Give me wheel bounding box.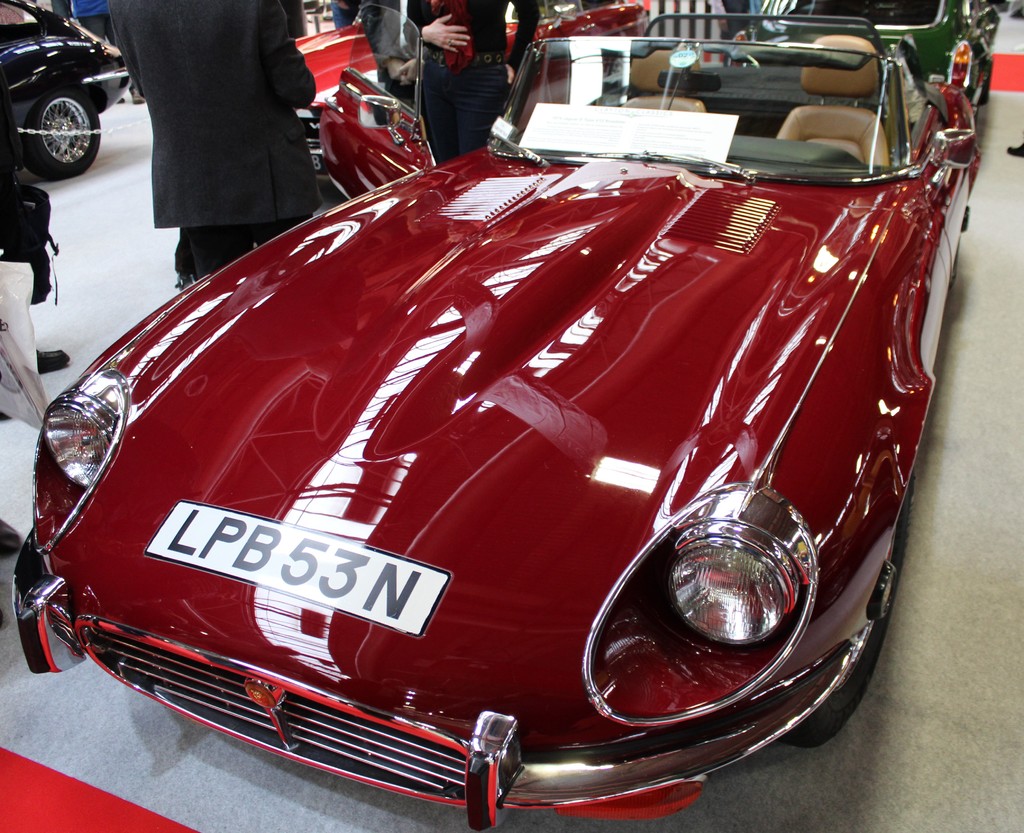
locate(780, 470, 916, 749).
